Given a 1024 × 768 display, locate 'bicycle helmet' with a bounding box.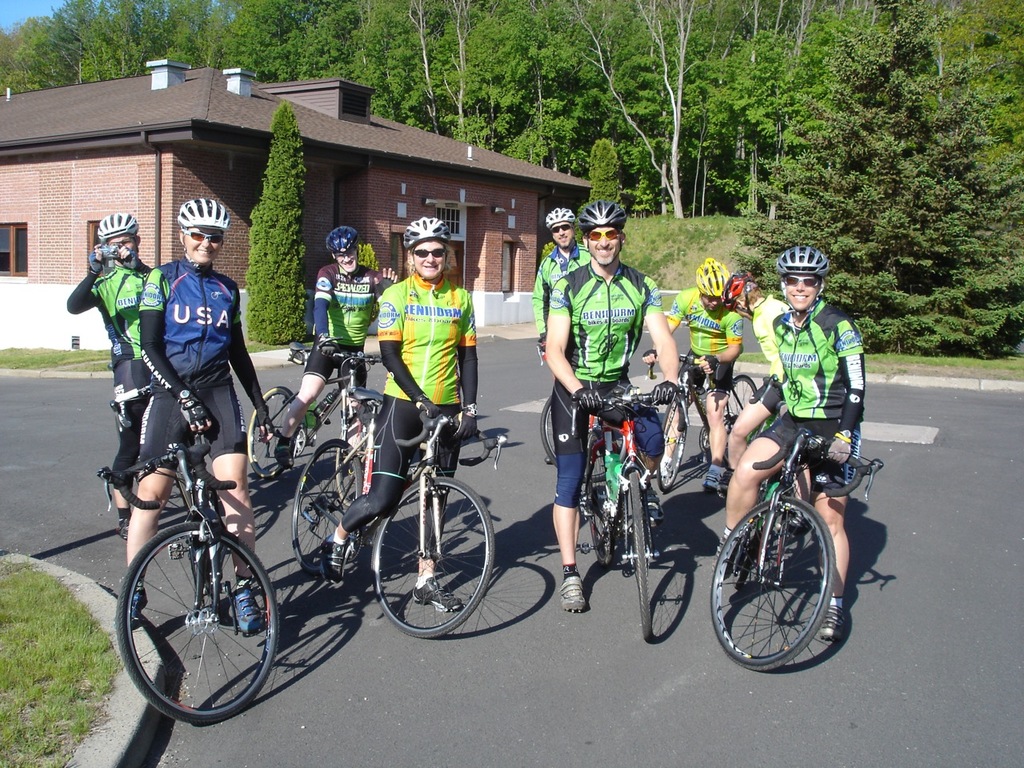
Located: {"x1": 694, "y1": 258, "x2": 729, "y2": 298}.
